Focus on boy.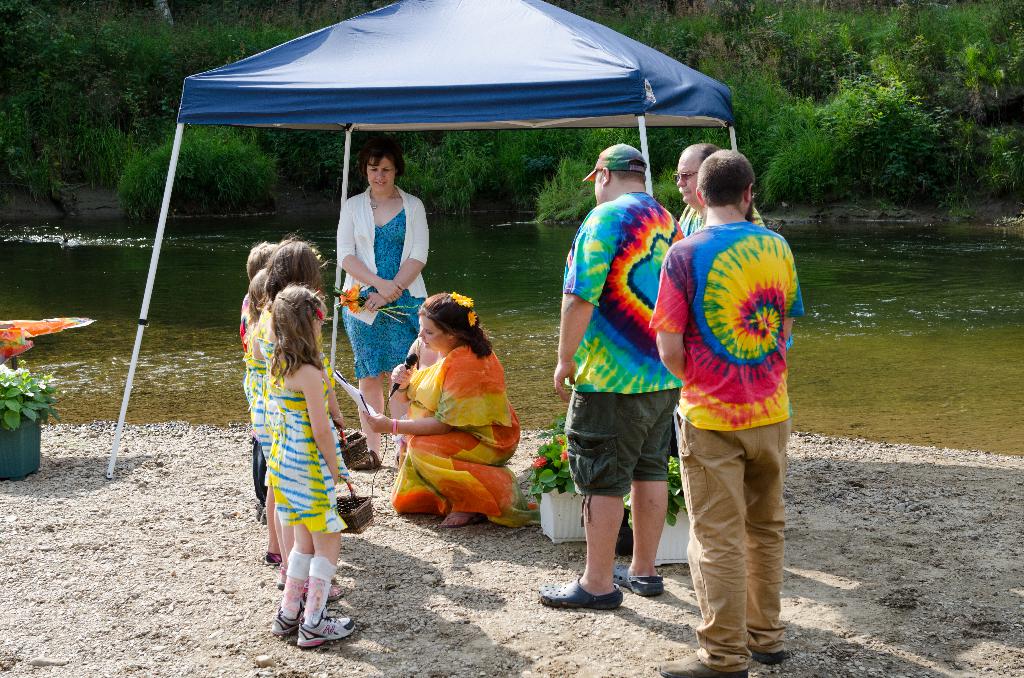
Focused at (left=239, top=245, right=280, bottom=524).
